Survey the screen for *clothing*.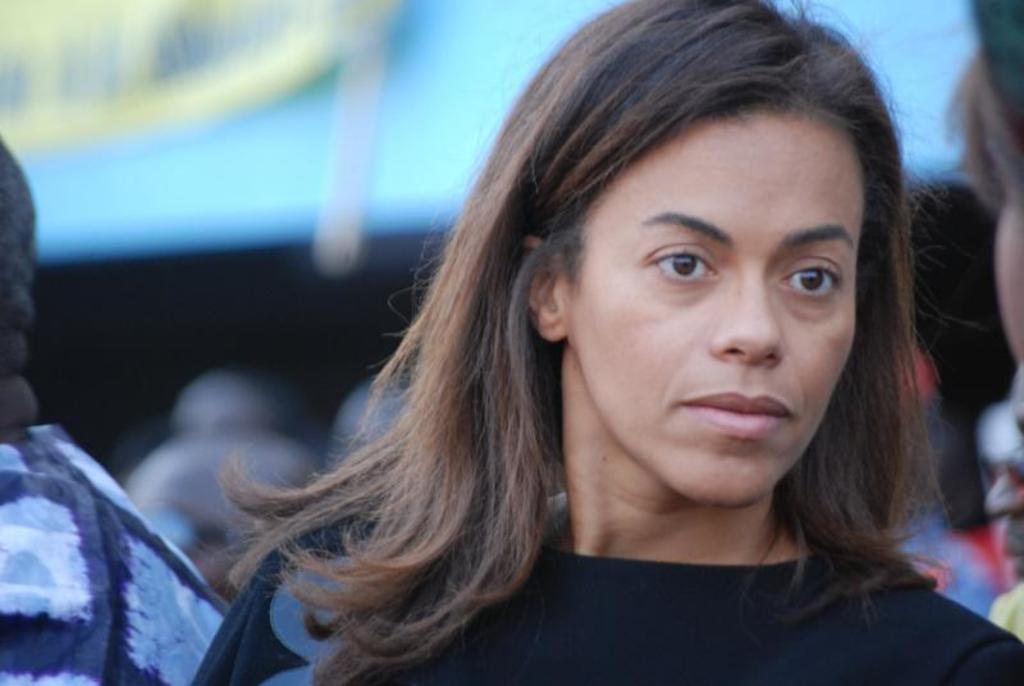
Survey found: l=385, t=421, r=1023, b=674.
